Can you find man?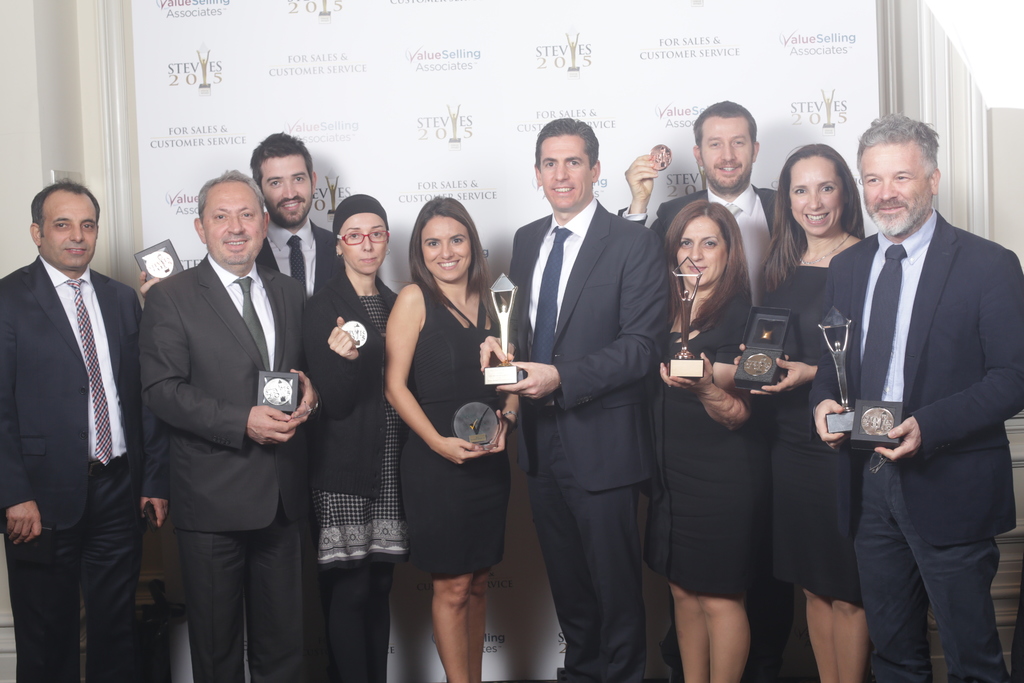
Yes, bounding box: (left=508, top=122, right=675, bottom=682).
